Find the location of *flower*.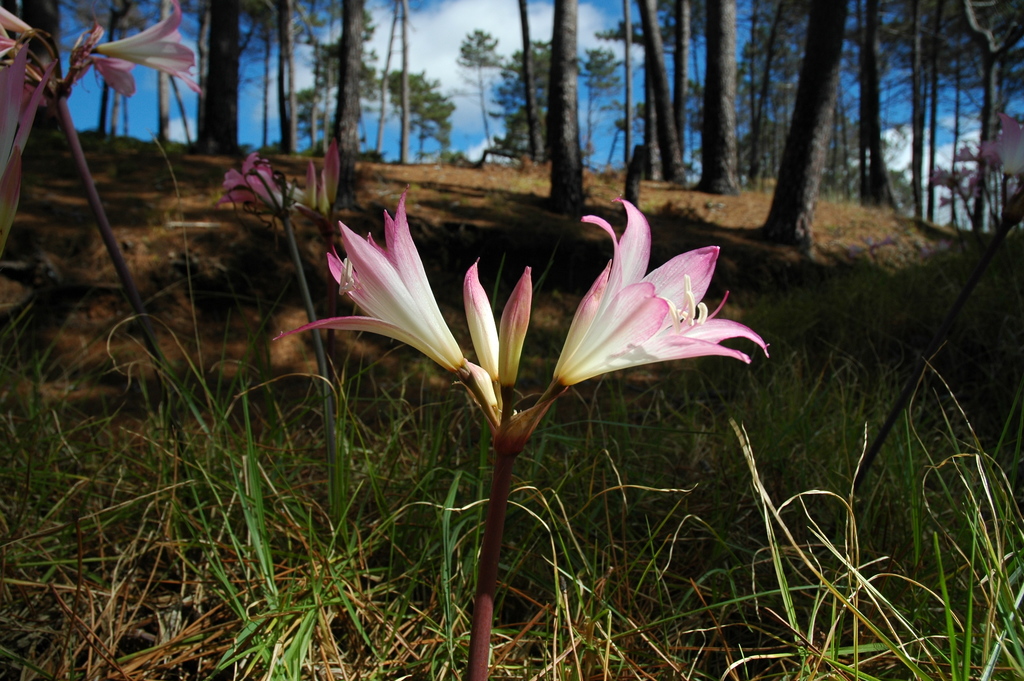
Location: <box>216,152,285,208</box>.
